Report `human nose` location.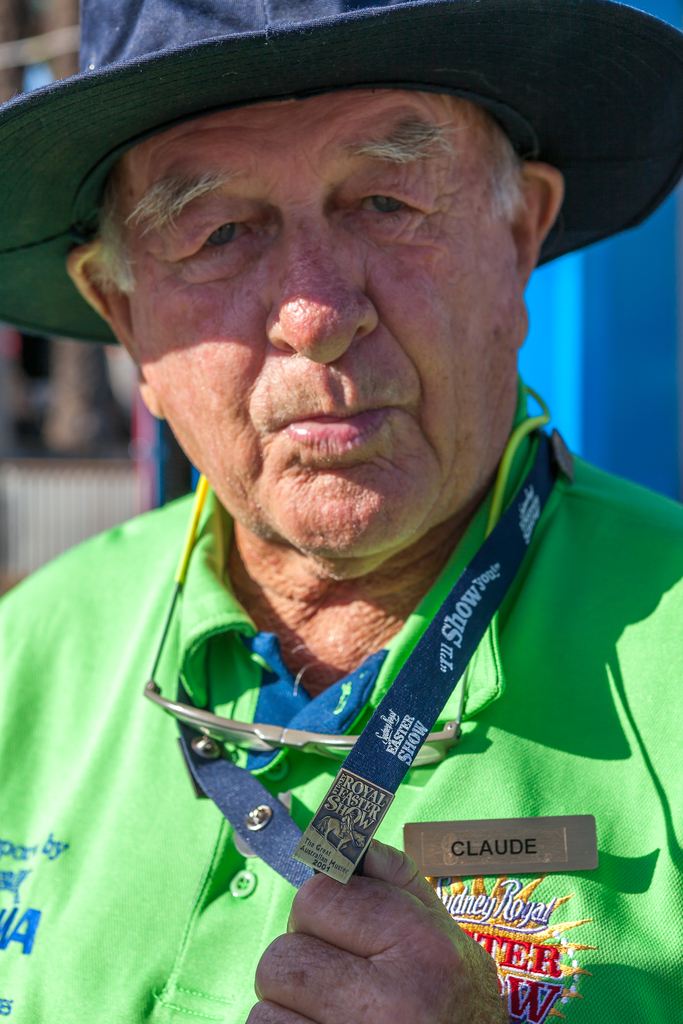
Report: {"x1": 262, "y1": 226, "x2": 376, "y2": 363}.
